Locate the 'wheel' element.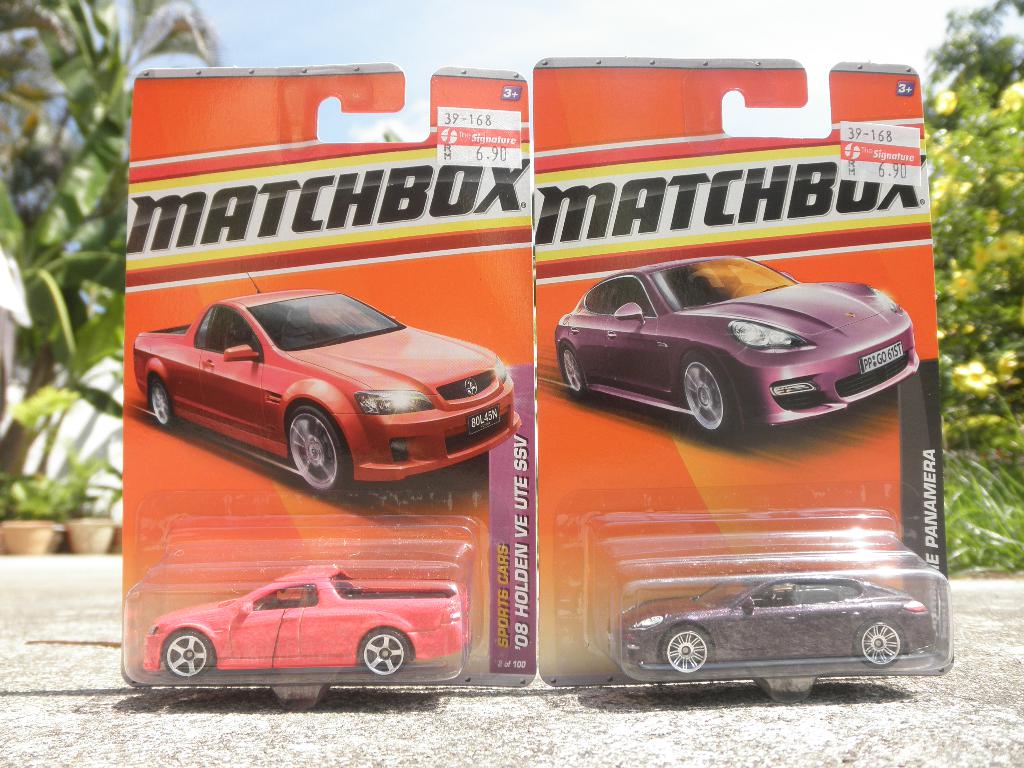
Element bbox: bbox(851, 616, 906, 673).
